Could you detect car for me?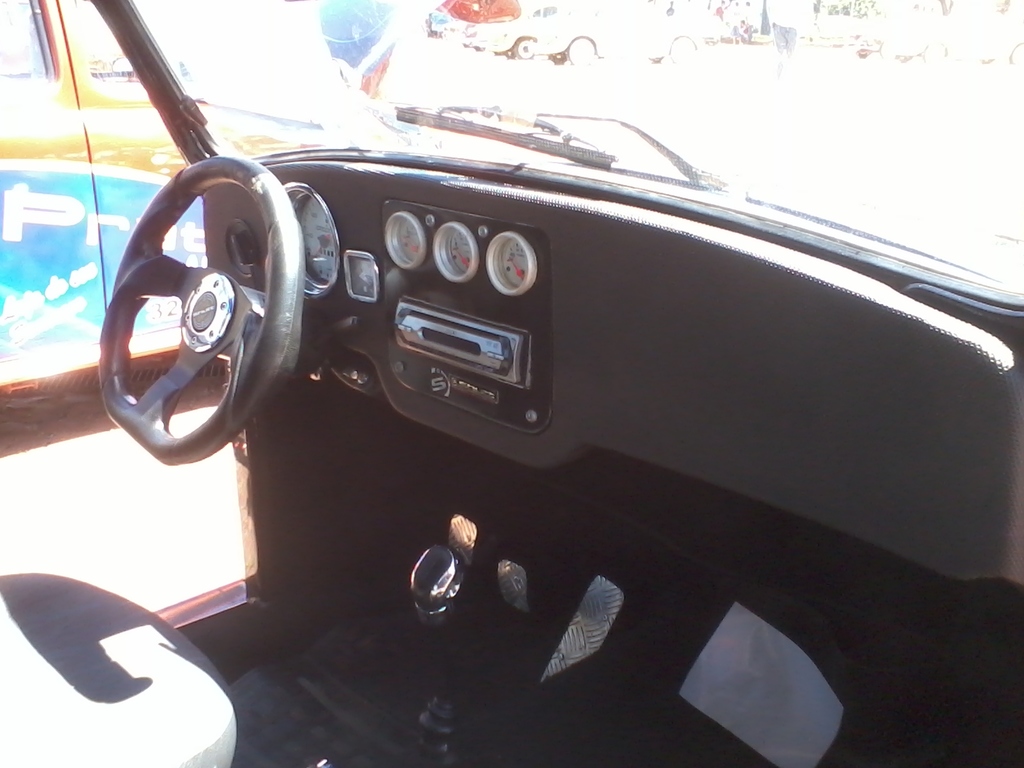
Detection result: box=[0, 0, 1023, 767].
